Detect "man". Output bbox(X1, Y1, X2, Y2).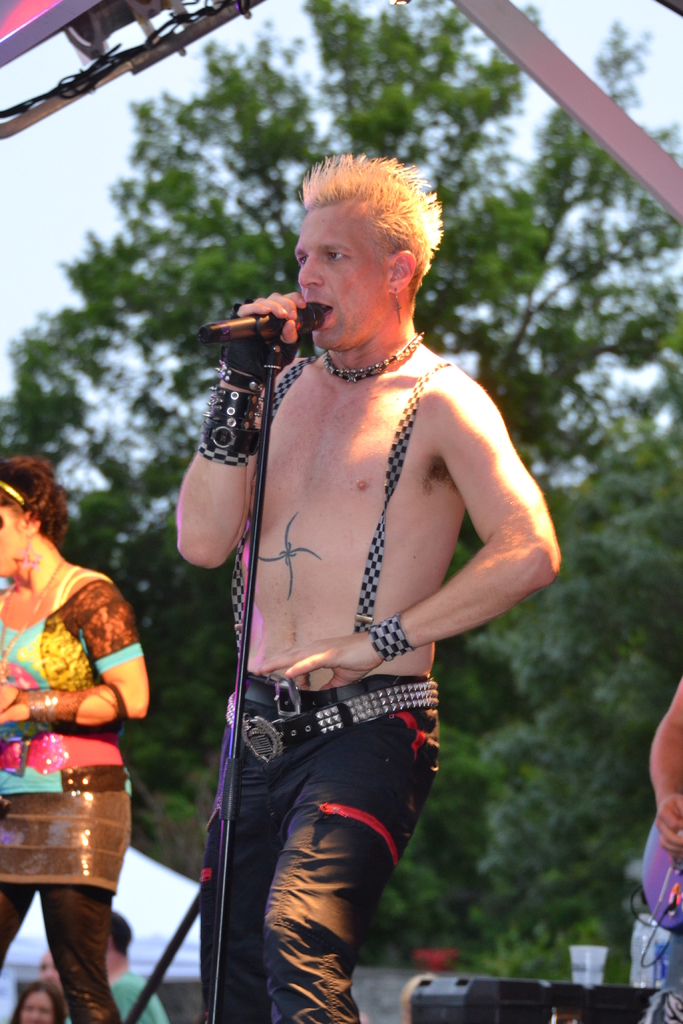
bbox(71, 910, 171, 1023).
